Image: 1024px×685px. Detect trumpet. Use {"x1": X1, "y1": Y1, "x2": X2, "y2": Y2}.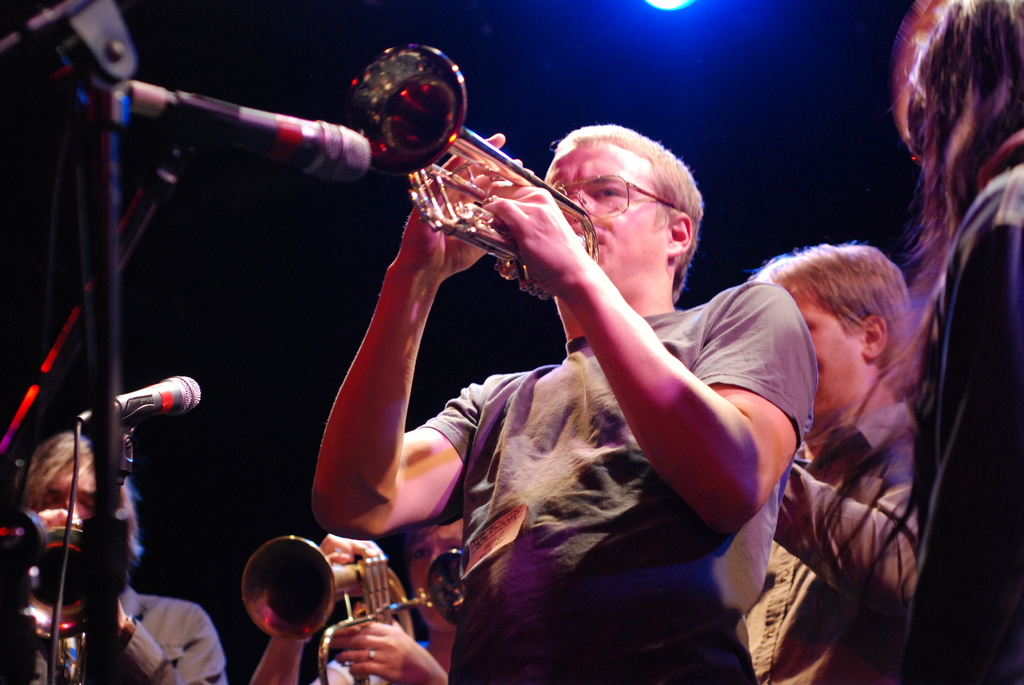
{"x1": 422, "y1": 549, "x2": 465, "y2": 626}.
